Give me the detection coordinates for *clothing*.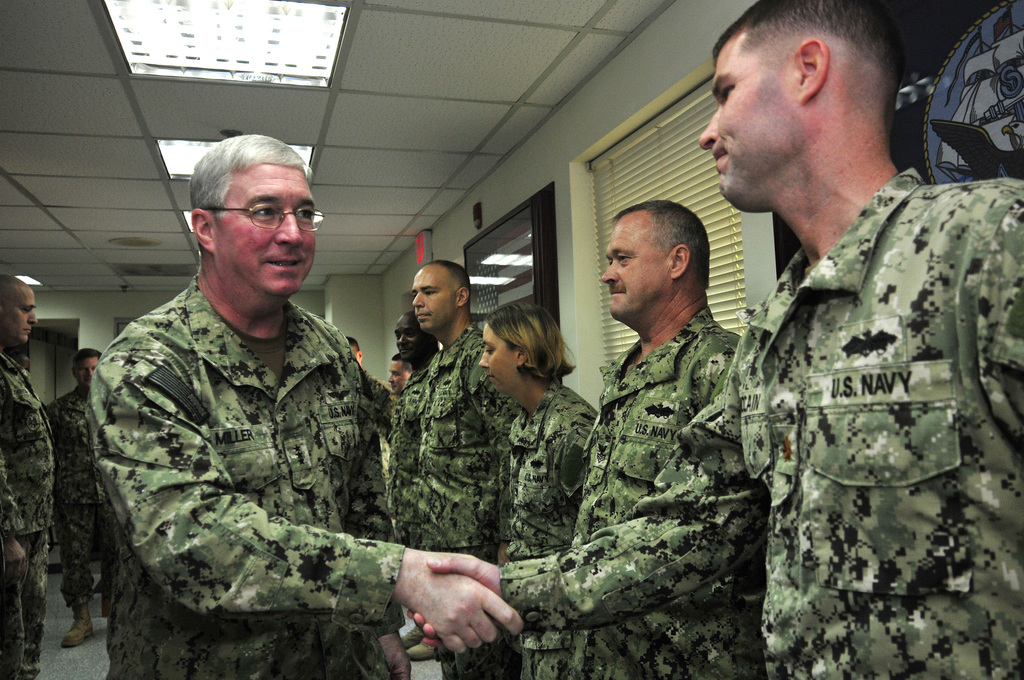
left=502, top=371, right=601, bottom=679.
